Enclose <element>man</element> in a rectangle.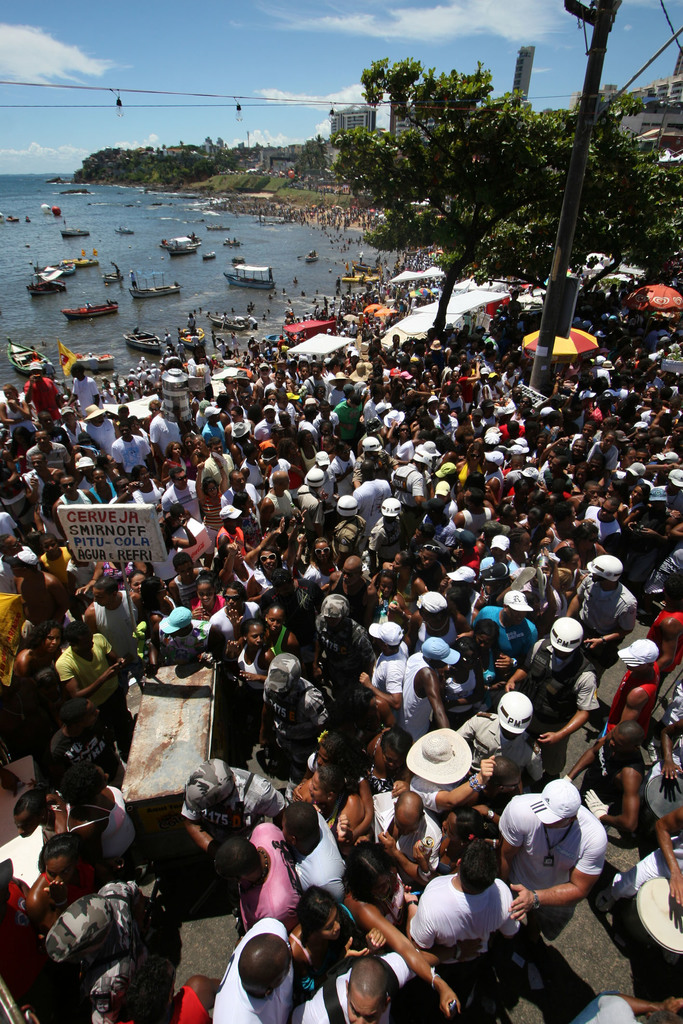
[562,550,641,680].
